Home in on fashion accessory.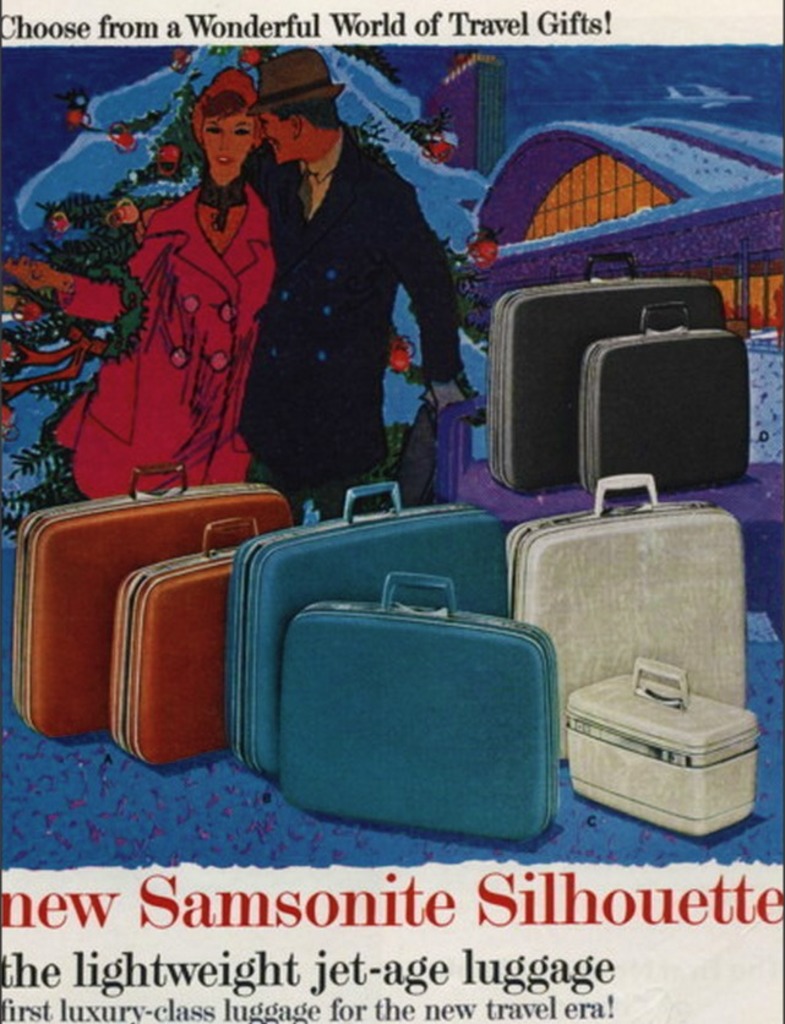
Homed in at locate(298, 170, 317, 220).
